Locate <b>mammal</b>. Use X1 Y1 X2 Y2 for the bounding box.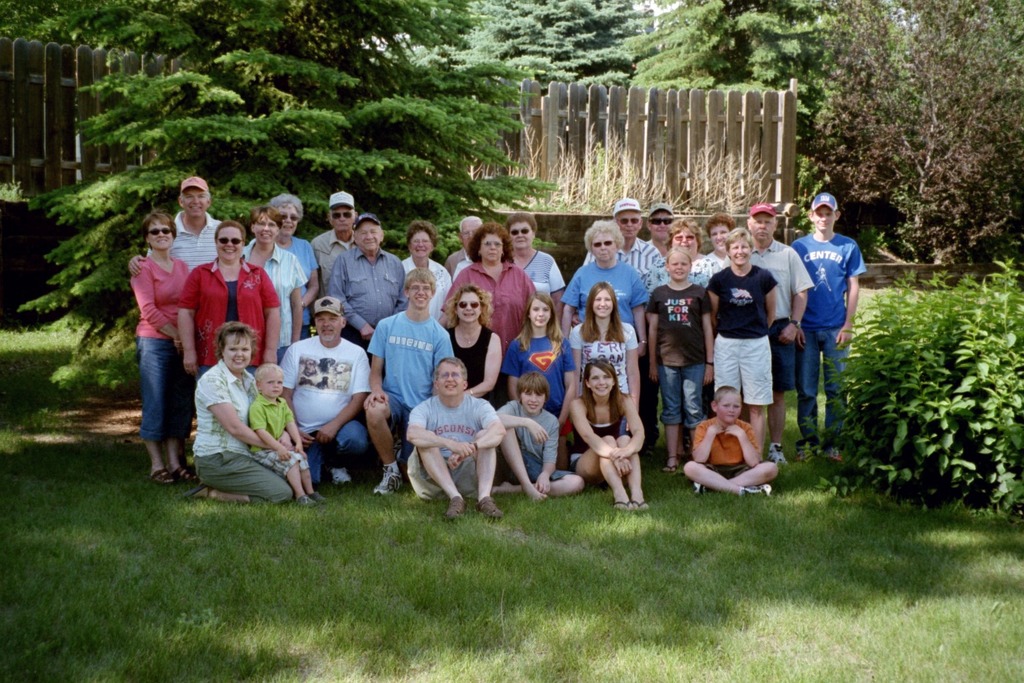
643 215 724 307.
